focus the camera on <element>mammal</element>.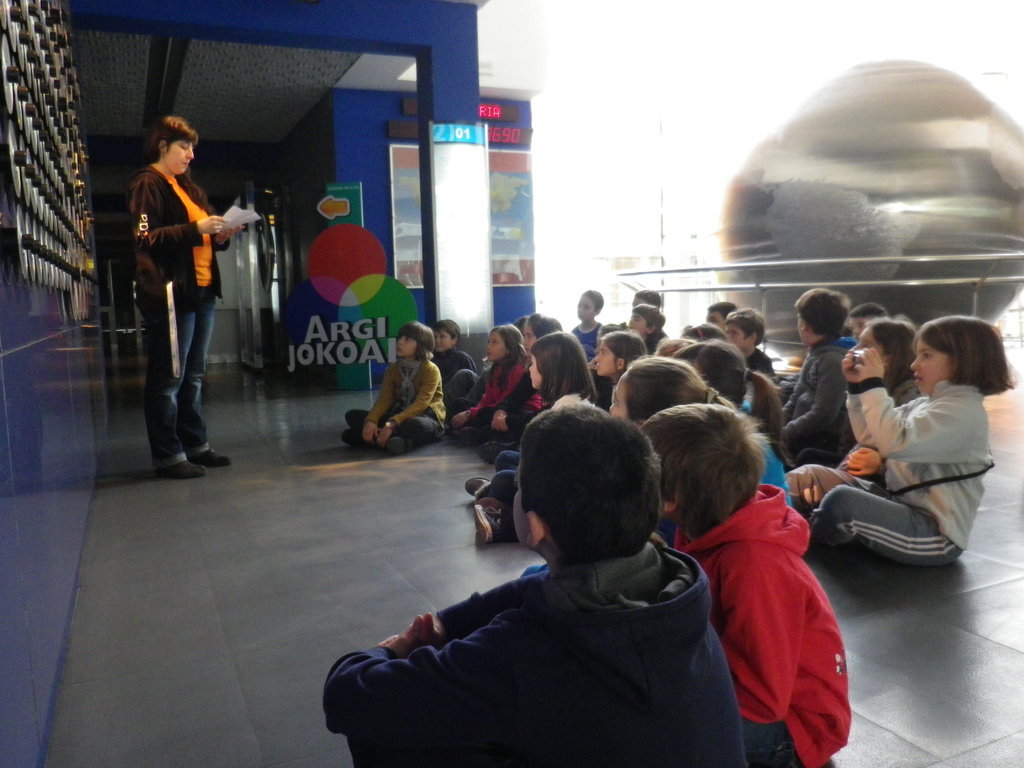
Focus region: (794,318,923,468).
